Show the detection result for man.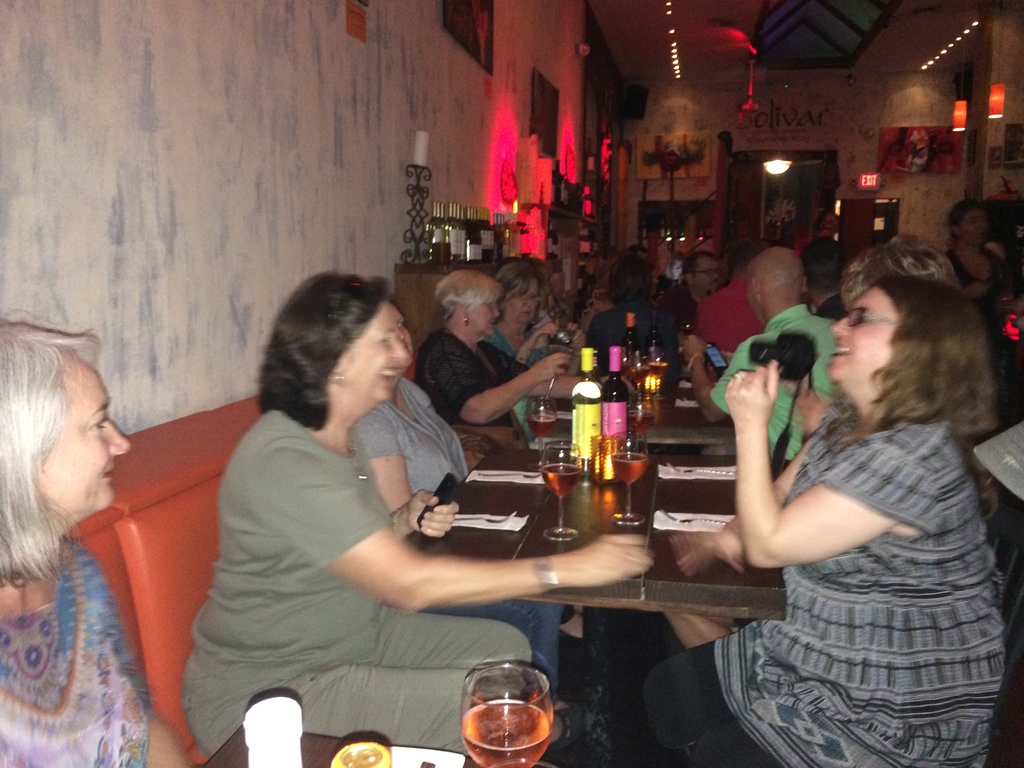
bbox(681, 246, 840, 470).
